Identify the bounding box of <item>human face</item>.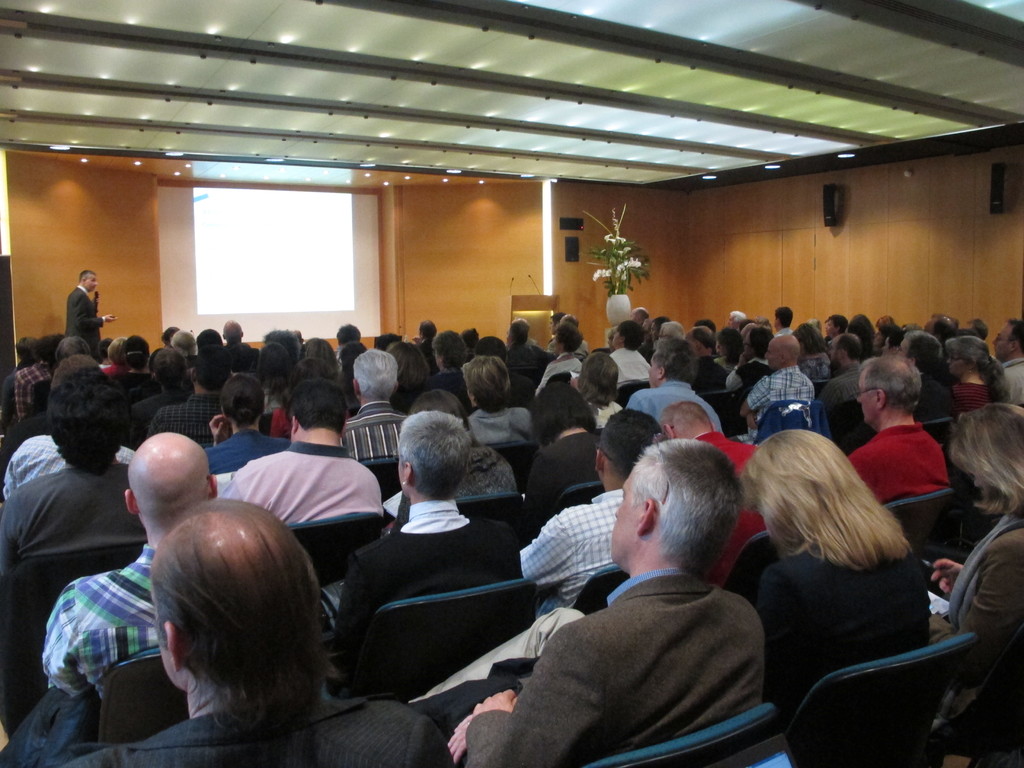
detection(993, 326, 1011, 362).
